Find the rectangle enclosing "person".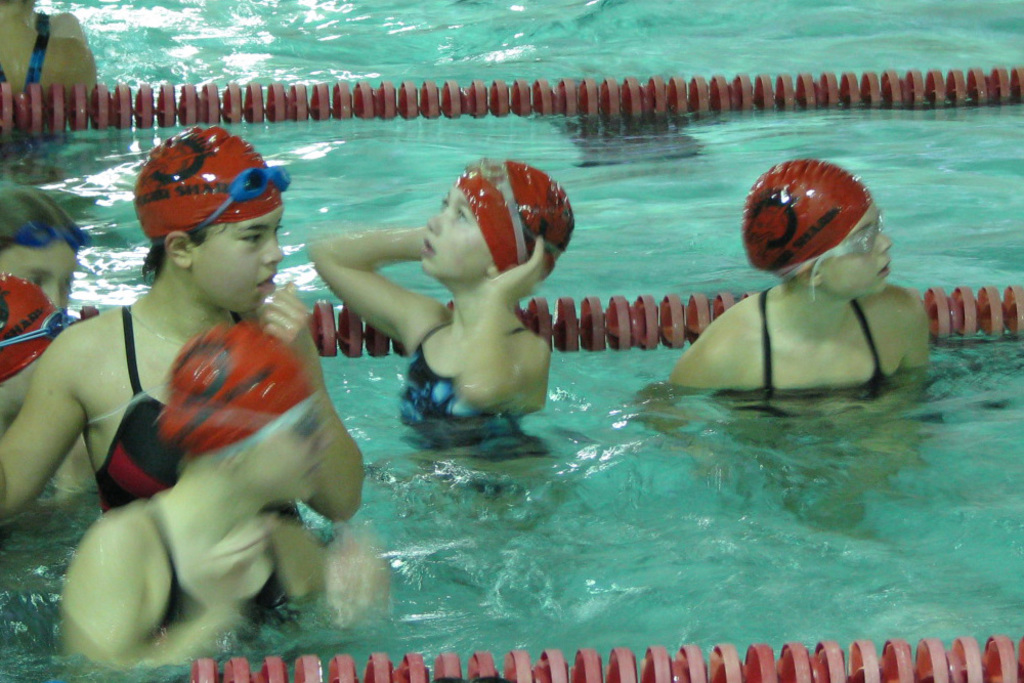
box(0, 125, 367, 531).
